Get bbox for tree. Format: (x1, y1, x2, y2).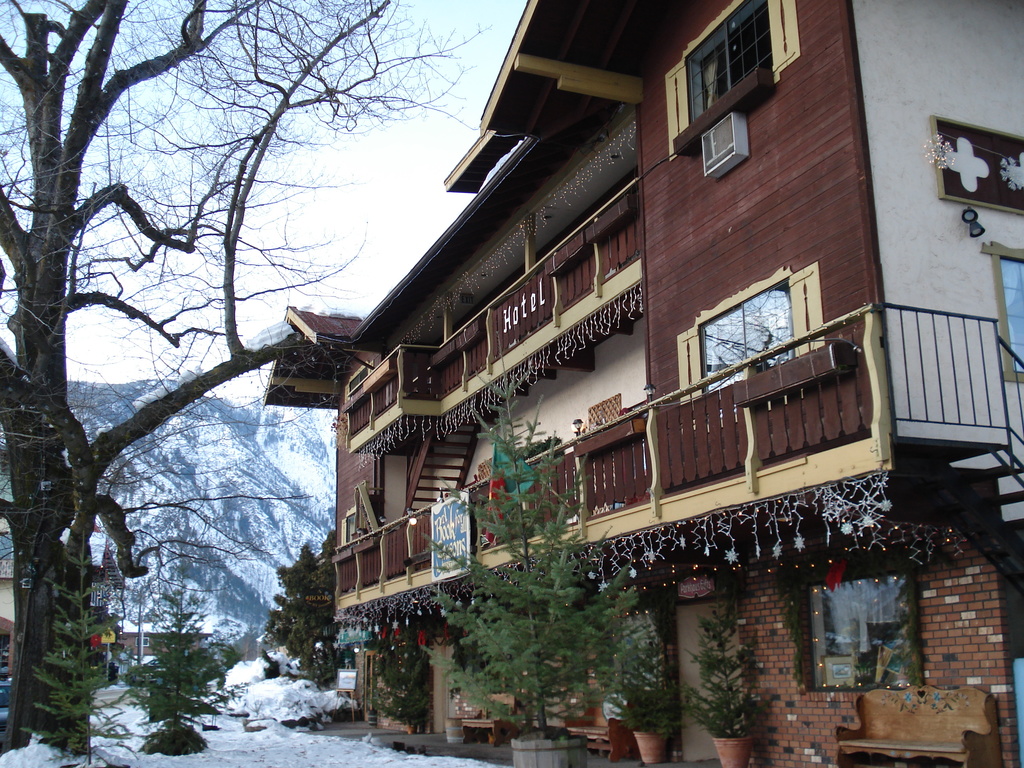
(1, 0, 495, 750).
